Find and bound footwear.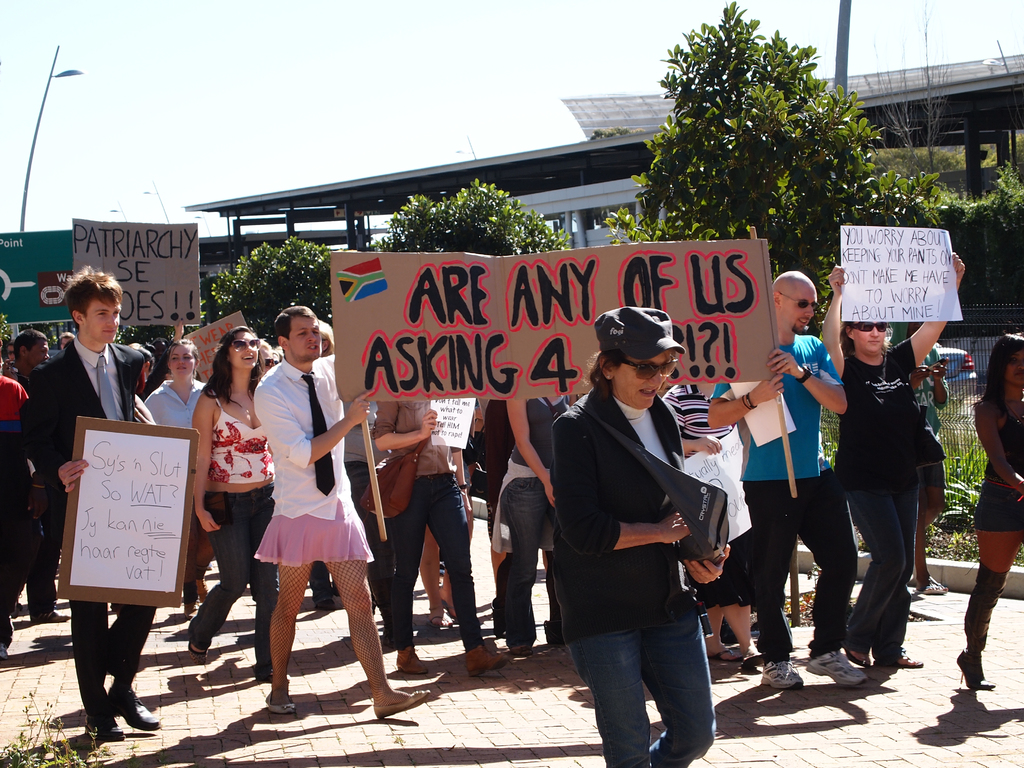
Bound: 742:644:771:664.
